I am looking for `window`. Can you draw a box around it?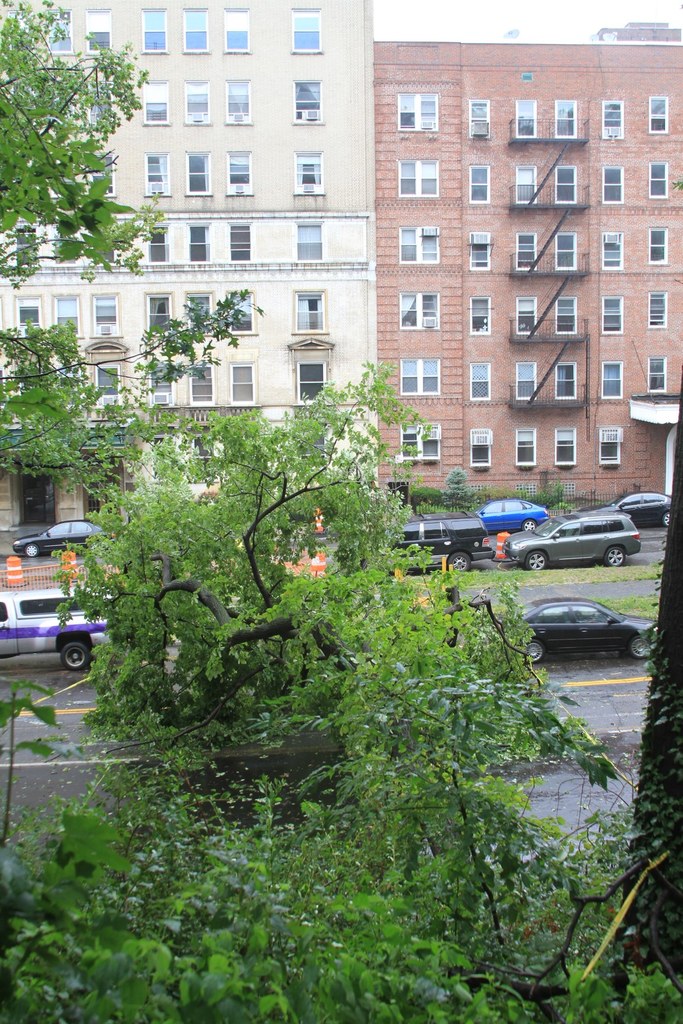
Sure, the bounding box is region(47, 11, 71, 55).
